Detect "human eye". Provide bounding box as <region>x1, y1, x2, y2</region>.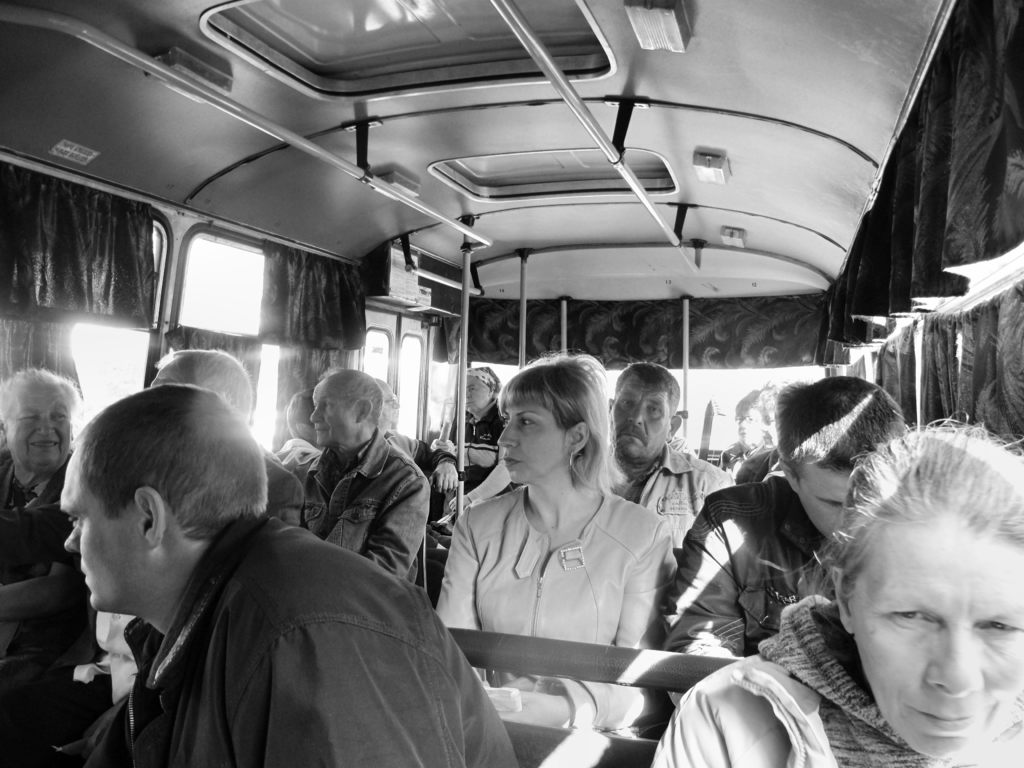
<region>747, 411, 759, 423</region>.
